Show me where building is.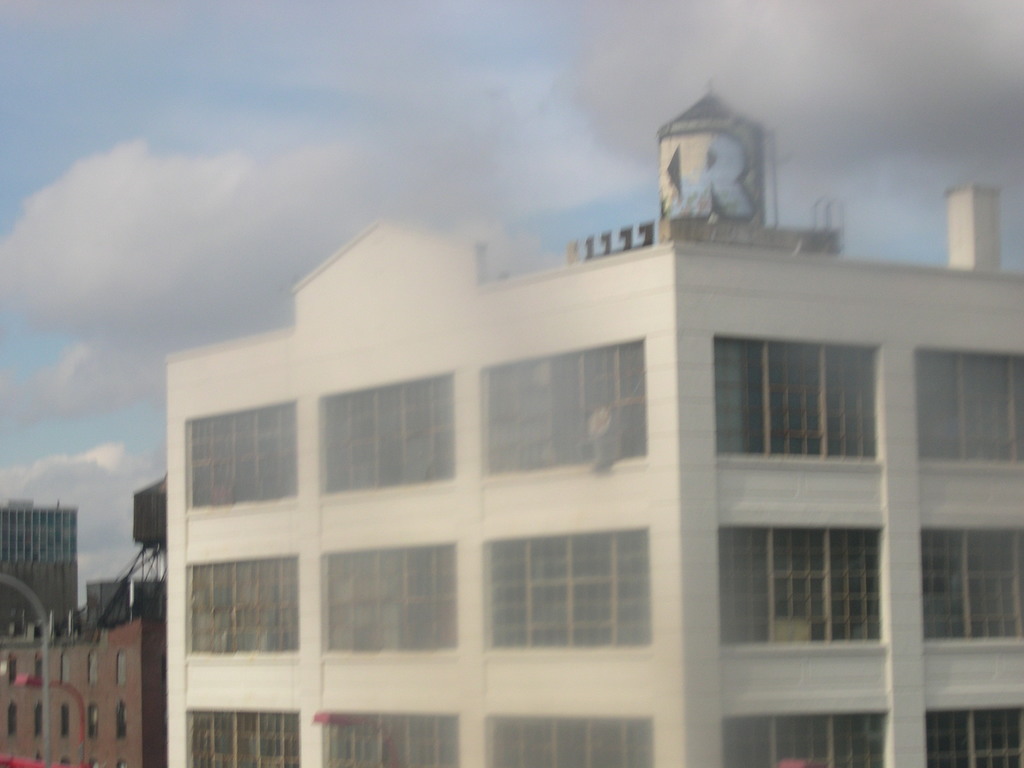
building is at bbox=(168, 80, 1023, 767).
